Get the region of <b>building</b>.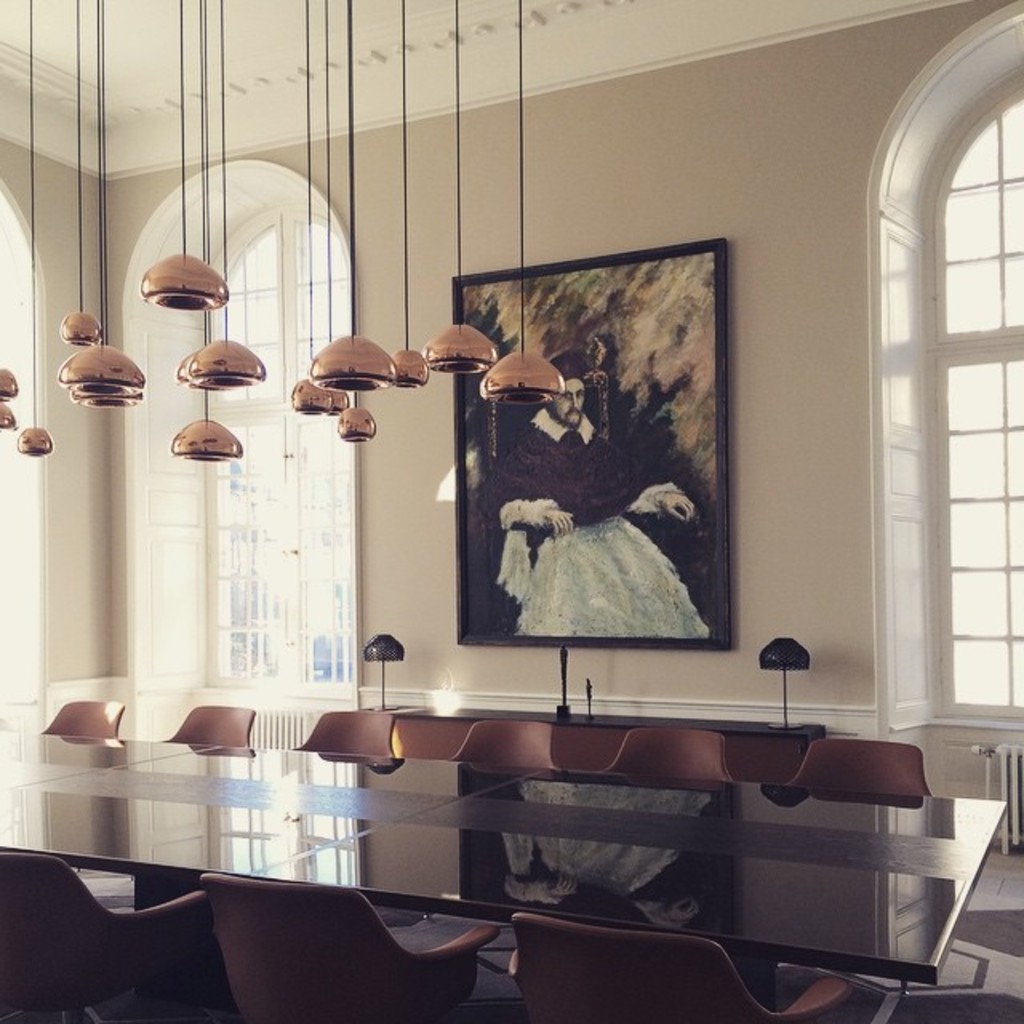
bbox=[0, 0, 1022, 1022].
